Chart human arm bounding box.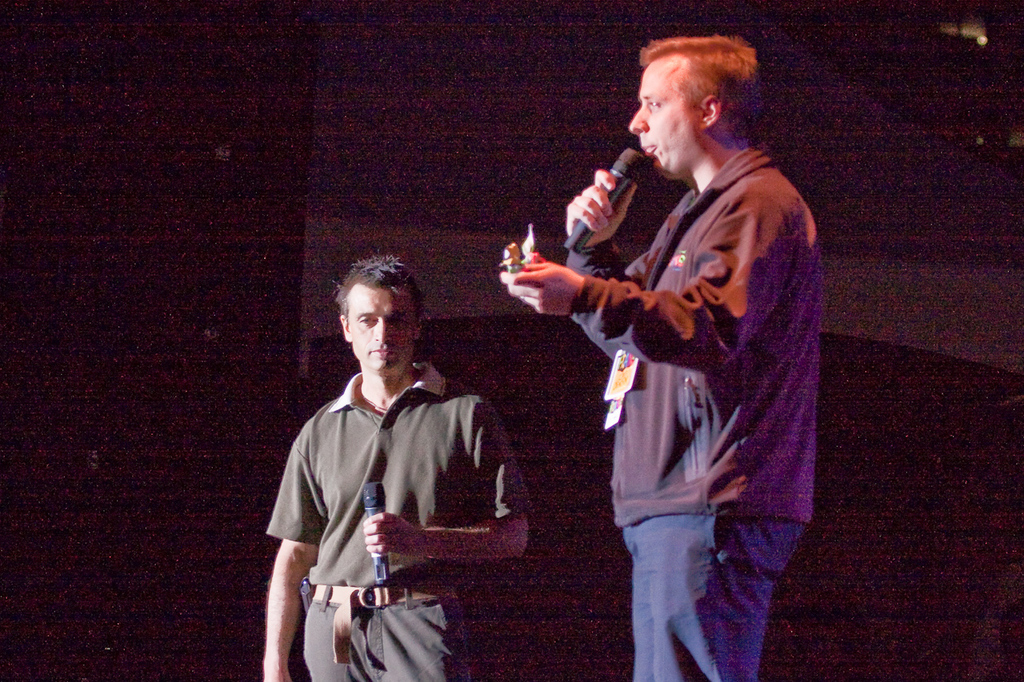
Charted: pyautogui.locateOnScreen(359, 377, 532, 565).
